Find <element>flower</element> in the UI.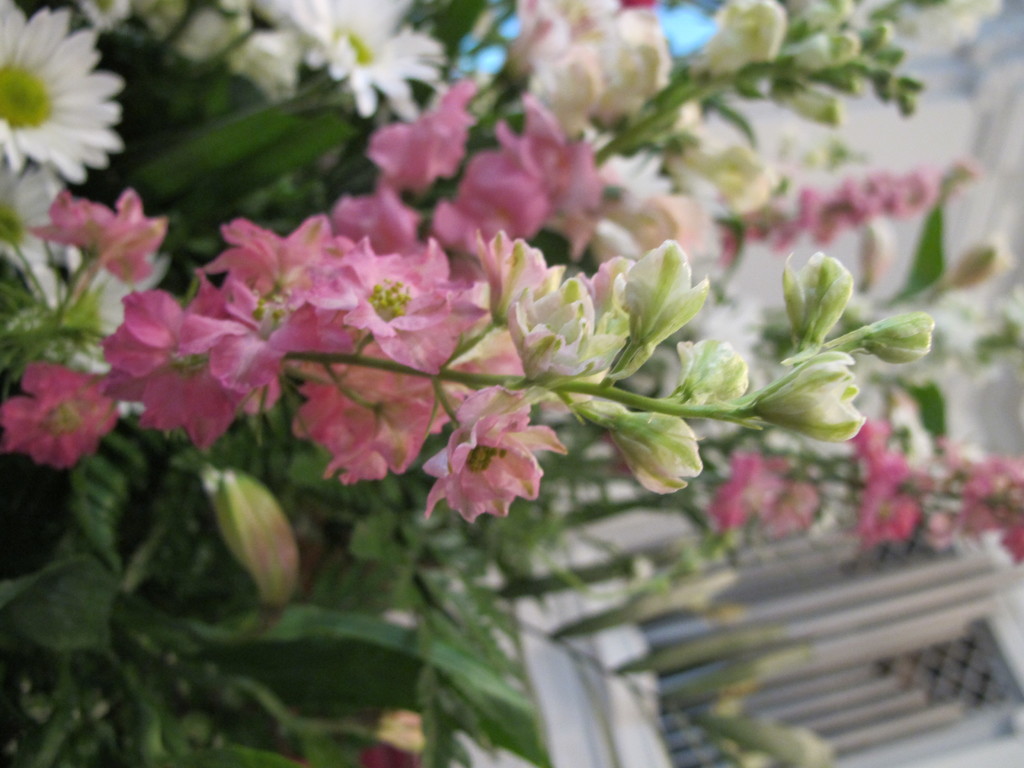
UI element at (201, 466, 298, 636).
